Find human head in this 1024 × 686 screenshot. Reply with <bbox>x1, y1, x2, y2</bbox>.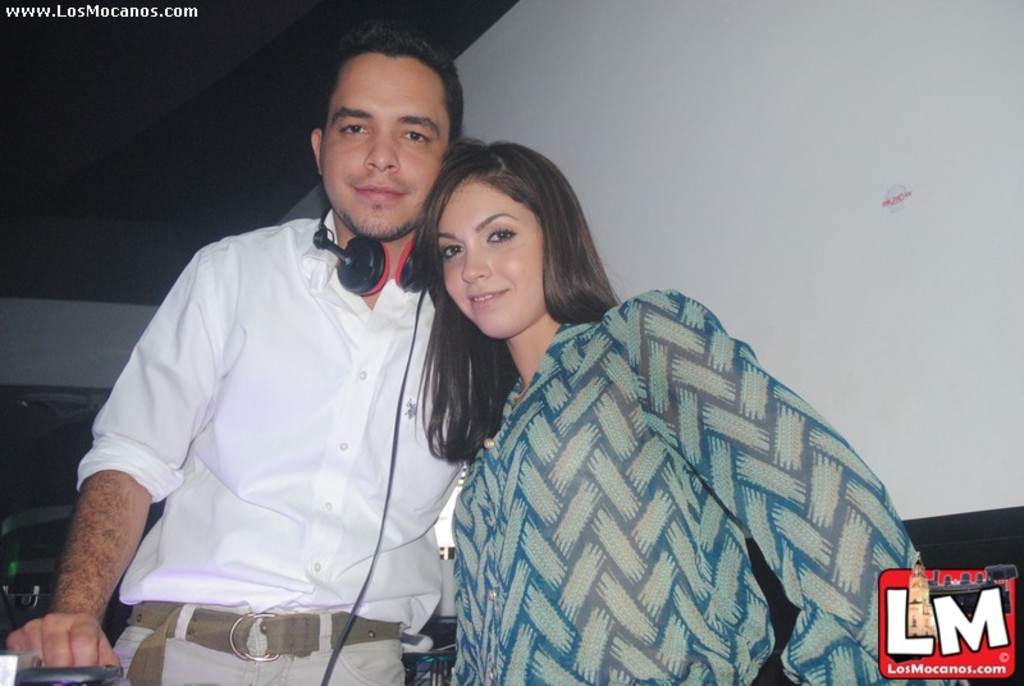
<bbox>421, 134, 584, 320</bbox>.
